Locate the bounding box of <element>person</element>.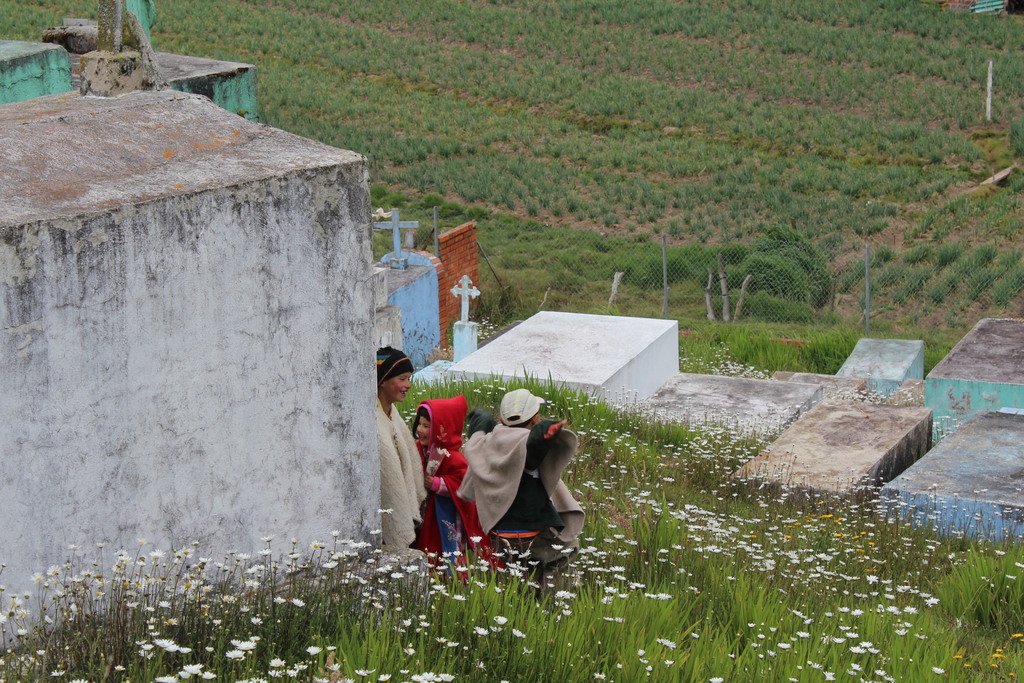
Bounding box: [left=410, top=392, right=507, bottom=587].
